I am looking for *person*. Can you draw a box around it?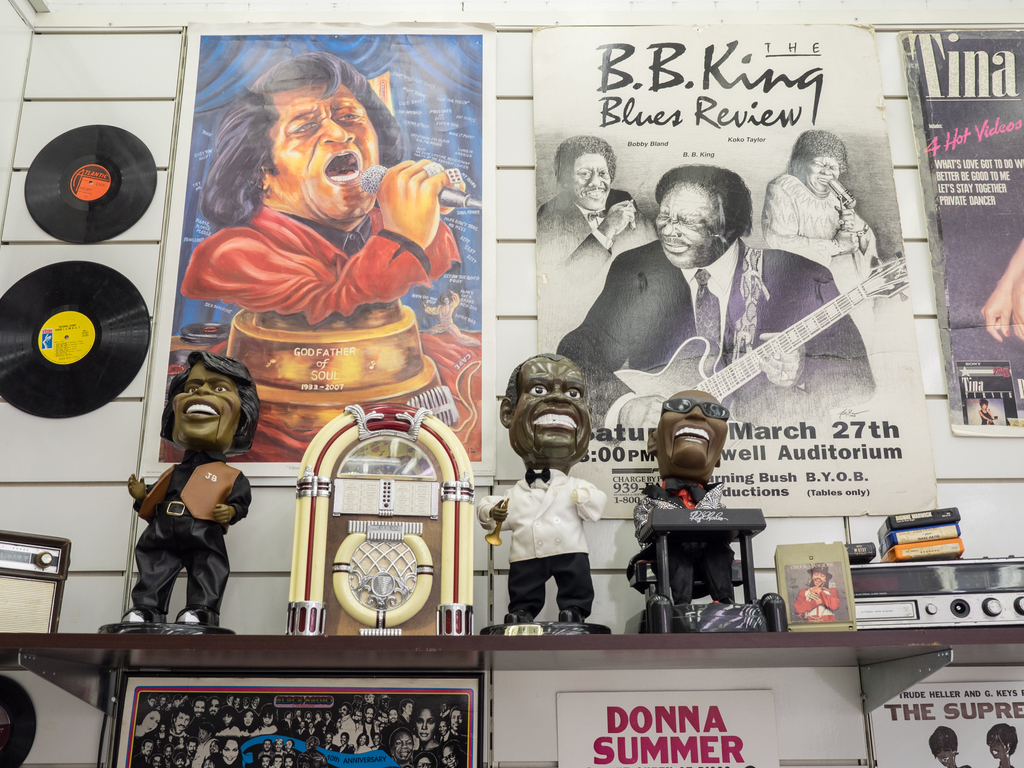
Sure, the bounding box is {"left": 538, "top": 132, "right": 641, "bottom": 286}.
